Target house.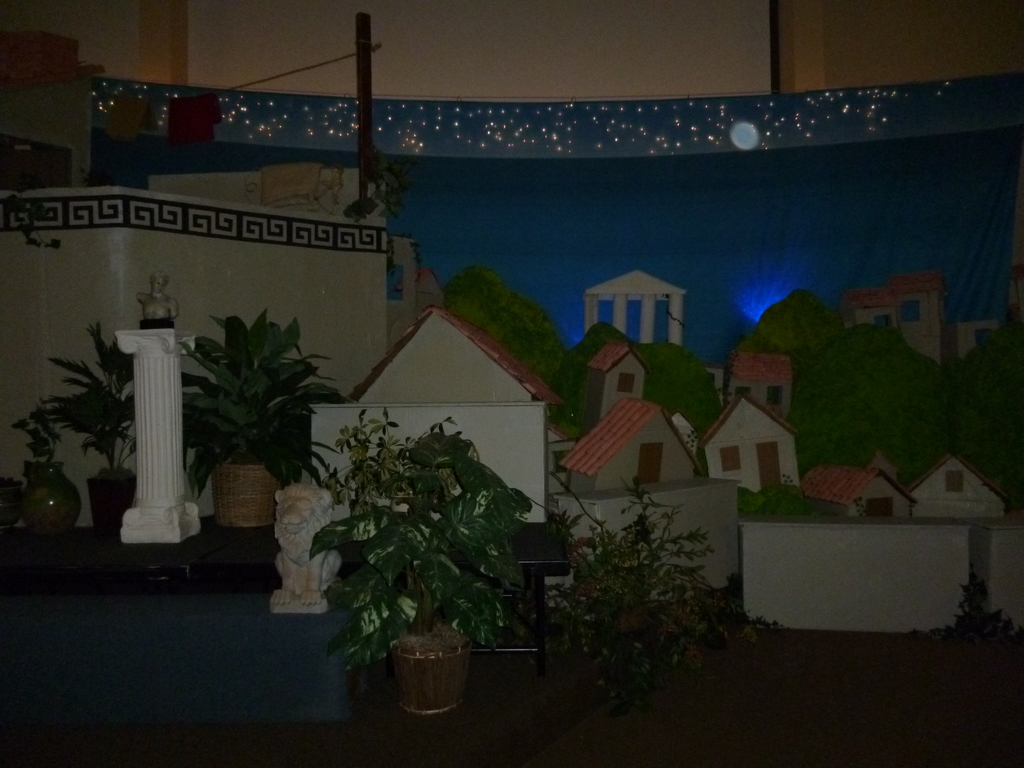
Target region: box(919, 452, 1006, 522).
